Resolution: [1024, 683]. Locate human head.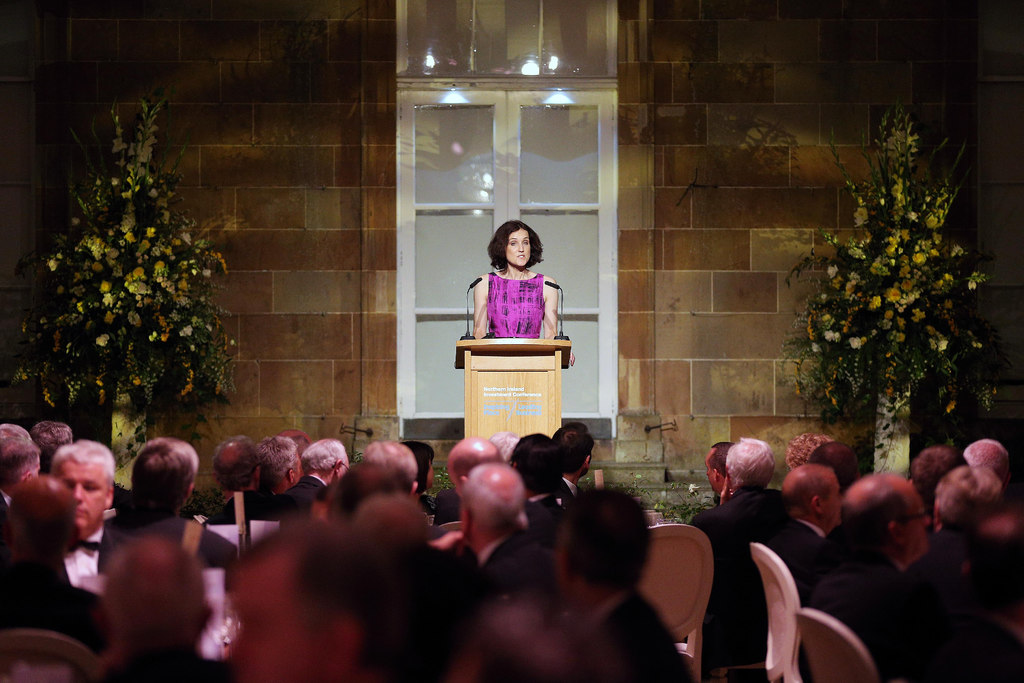
detection(355, 440, 422, 488).
